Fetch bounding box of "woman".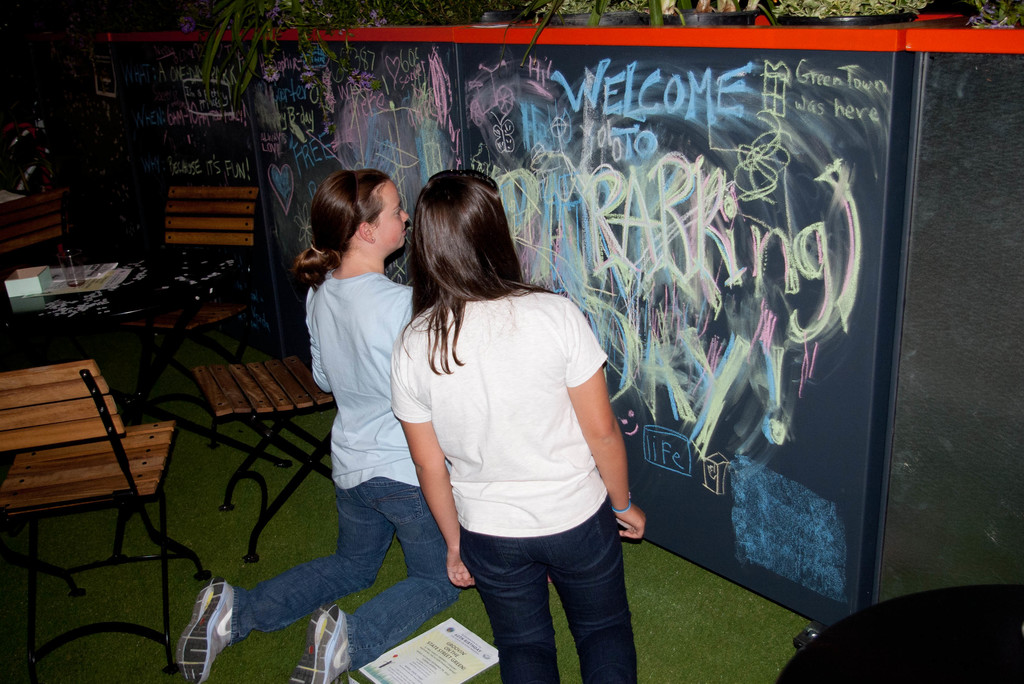
Bbox: 372:165:640:683.
